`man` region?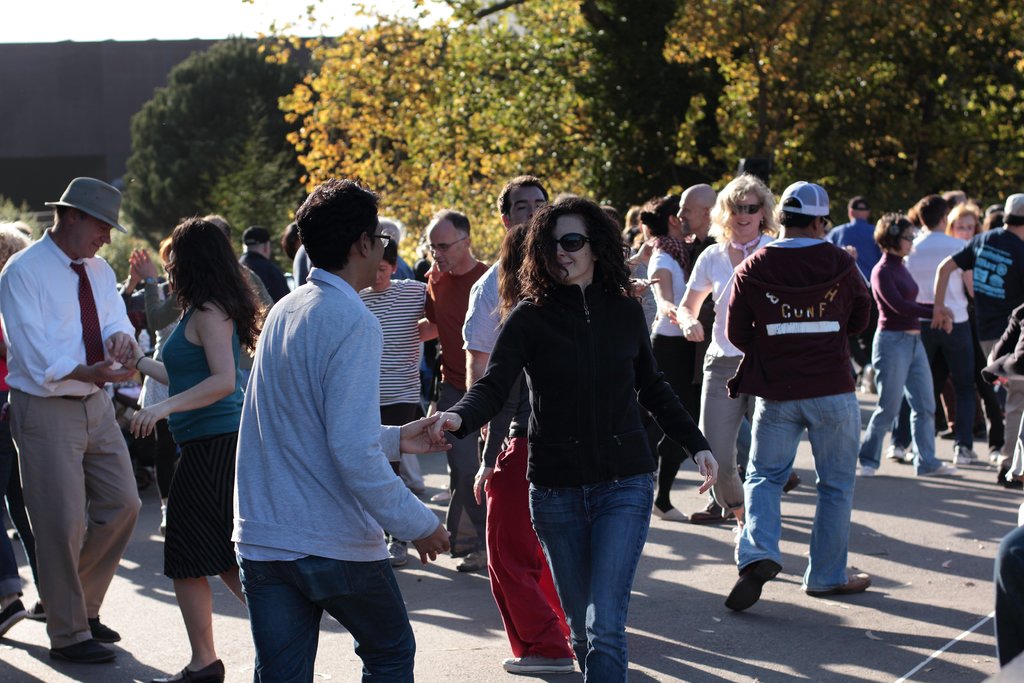
BBox(239, 230, 285, 299)
